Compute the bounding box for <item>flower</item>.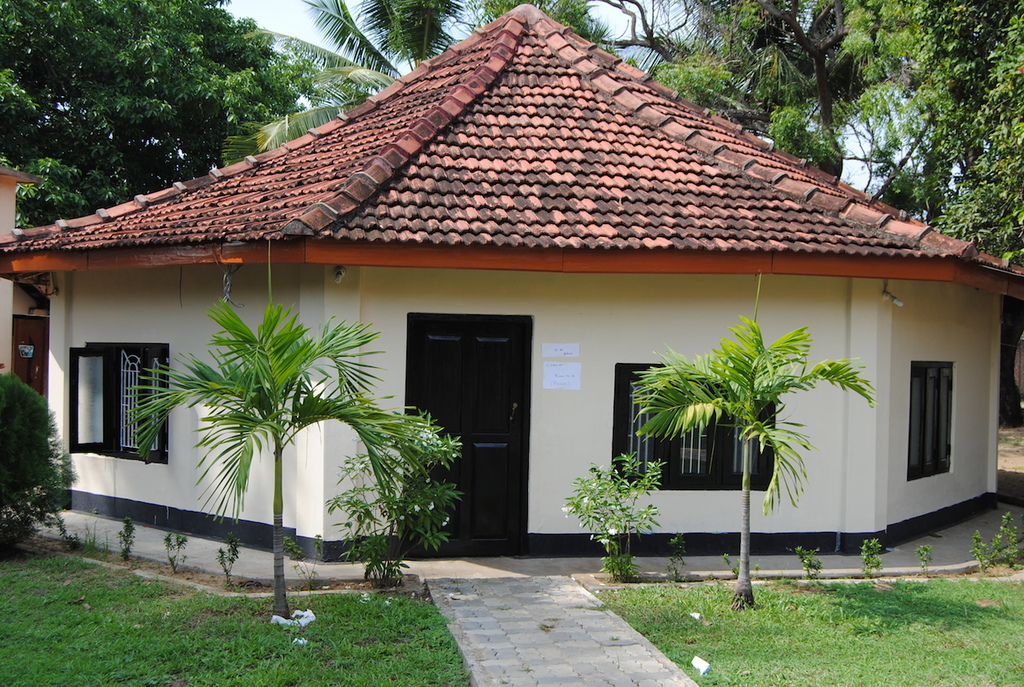
(591,534,595,541).
